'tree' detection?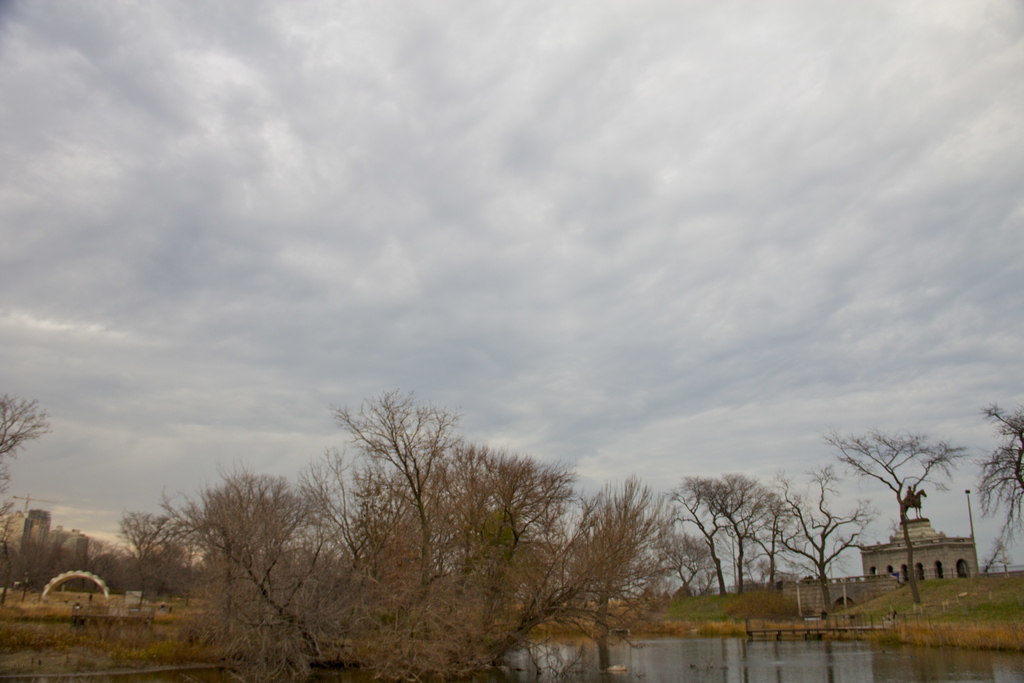
[left=975, top=403, right=1023, bottom=582]
